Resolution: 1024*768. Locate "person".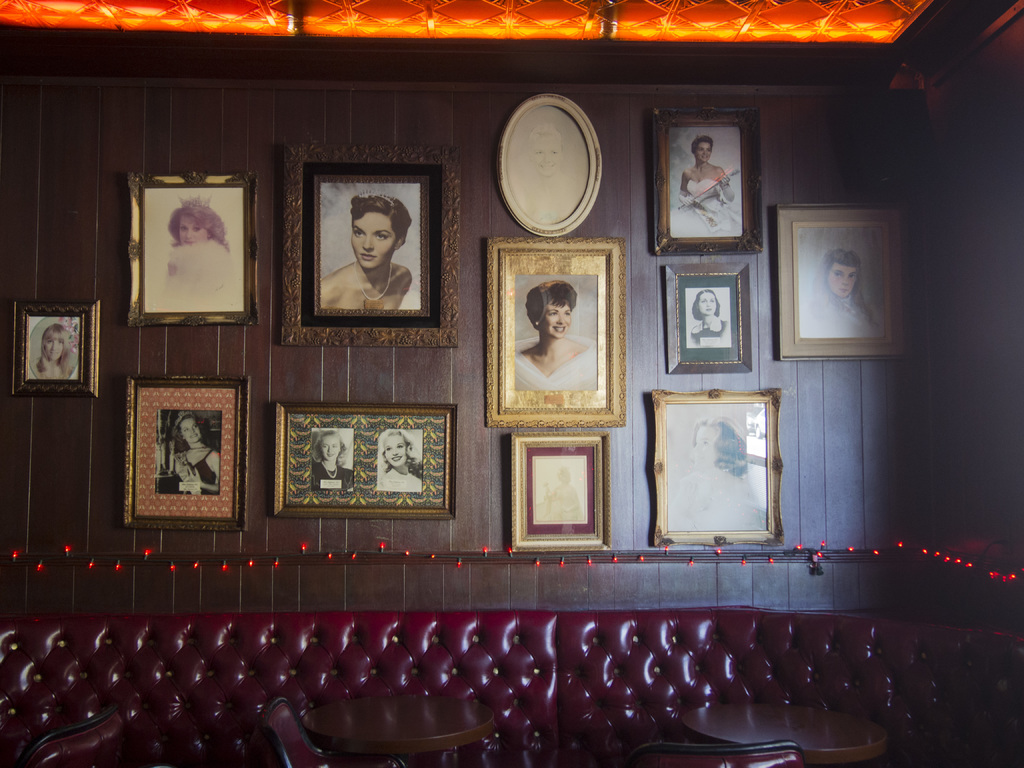
159,192,250,308.
